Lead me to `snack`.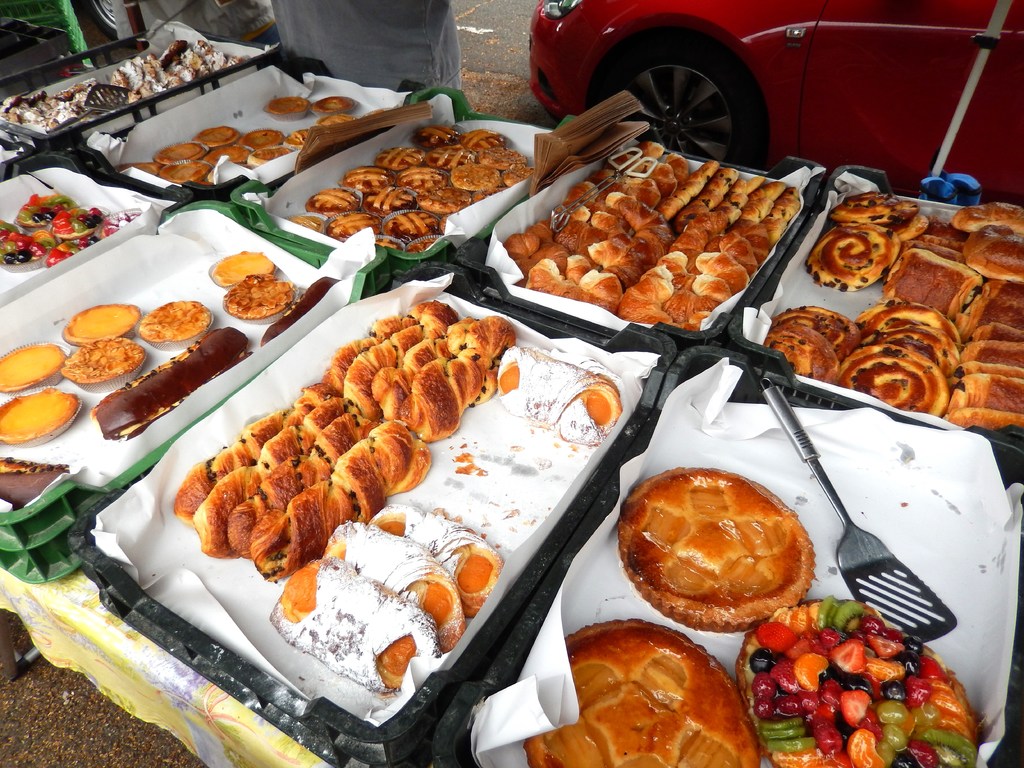
Lead to 624/467/814/630.
